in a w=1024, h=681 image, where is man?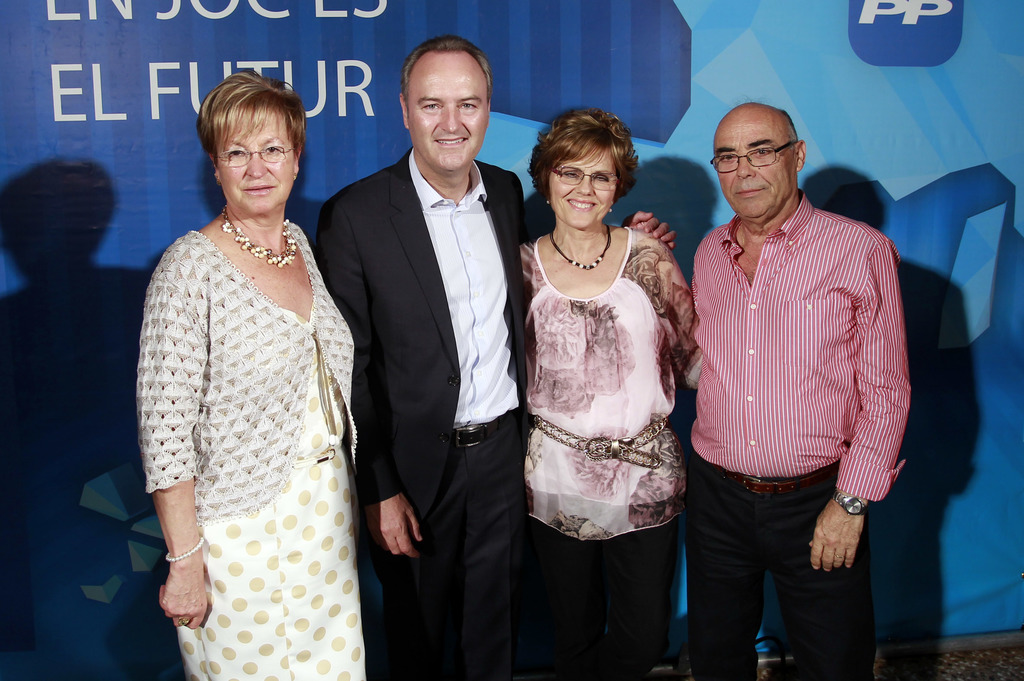
box=[664, 92, 918, 668].
